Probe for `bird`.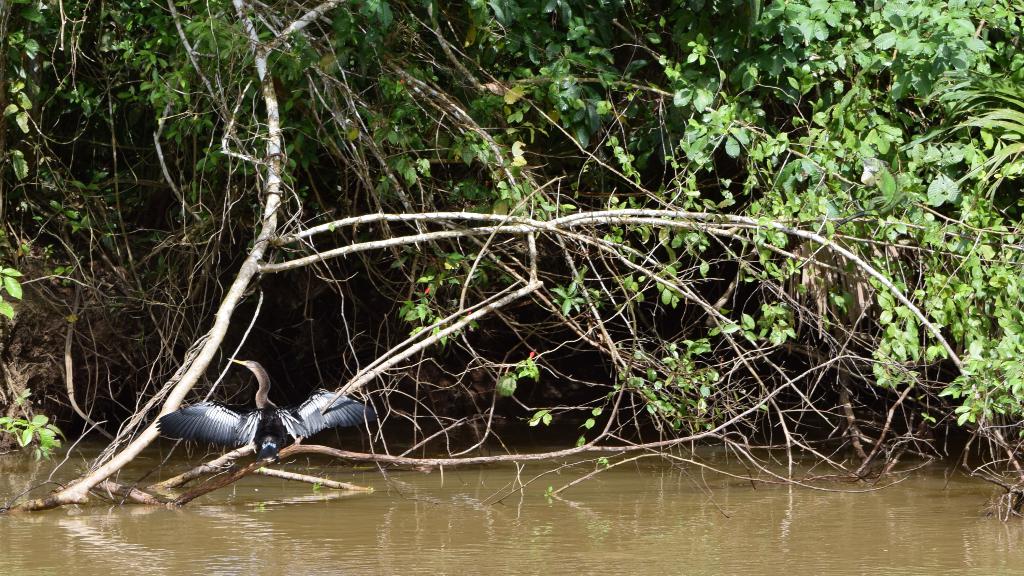
Probe result: rect(146, 354, 379, 477).
